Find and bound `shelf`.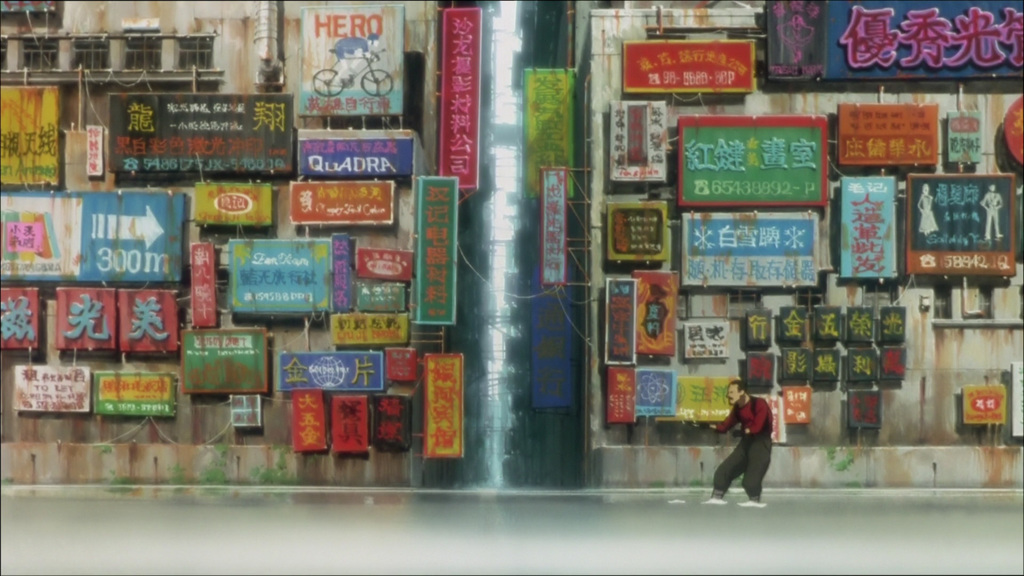
Bound: box(0, 179, 199, 205).
